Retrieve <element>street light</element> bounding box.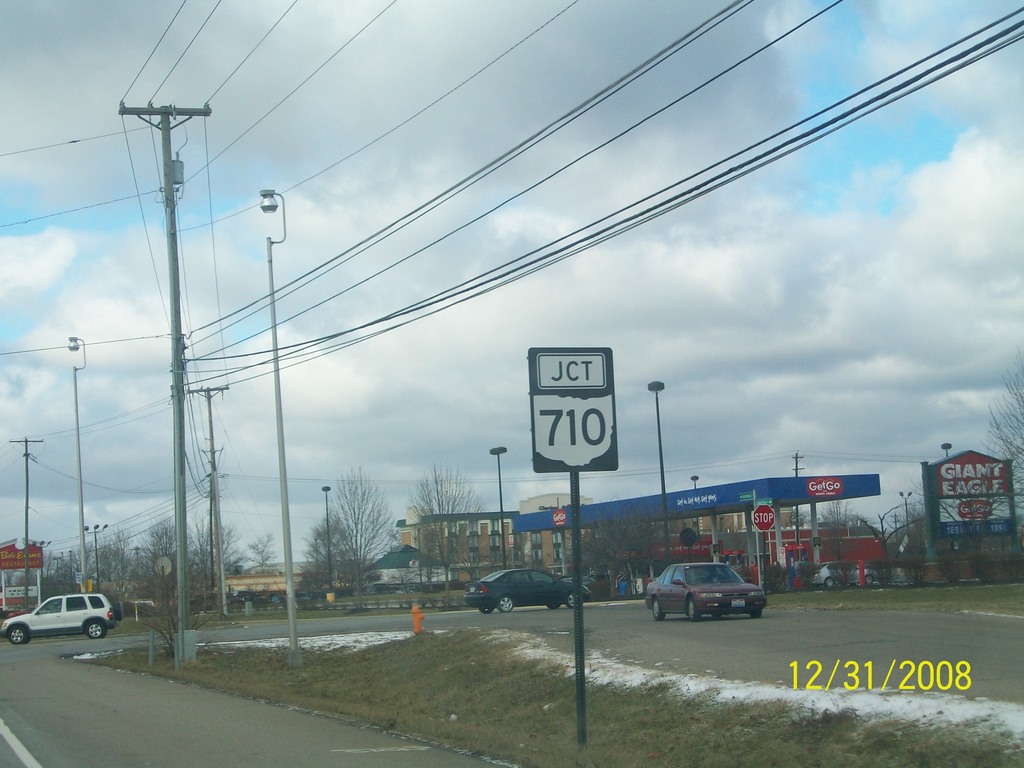
Bounding box: (left=323, top=487, right=333, bottom=609).
